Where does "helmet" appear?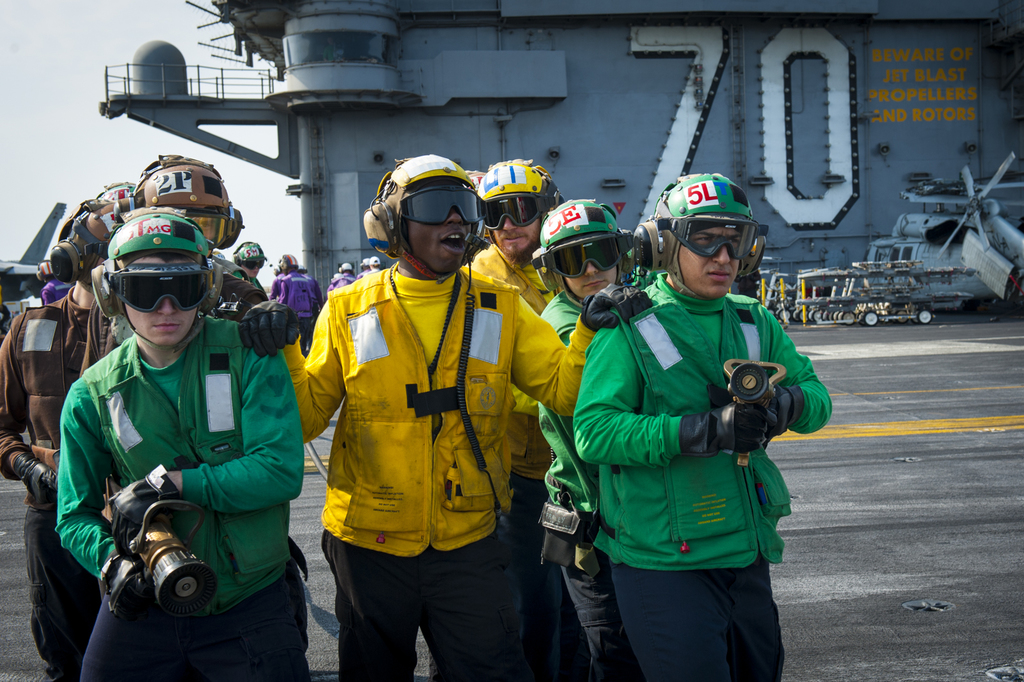
Appears at [x1=234, y1=236, x2=267, y2=269].
